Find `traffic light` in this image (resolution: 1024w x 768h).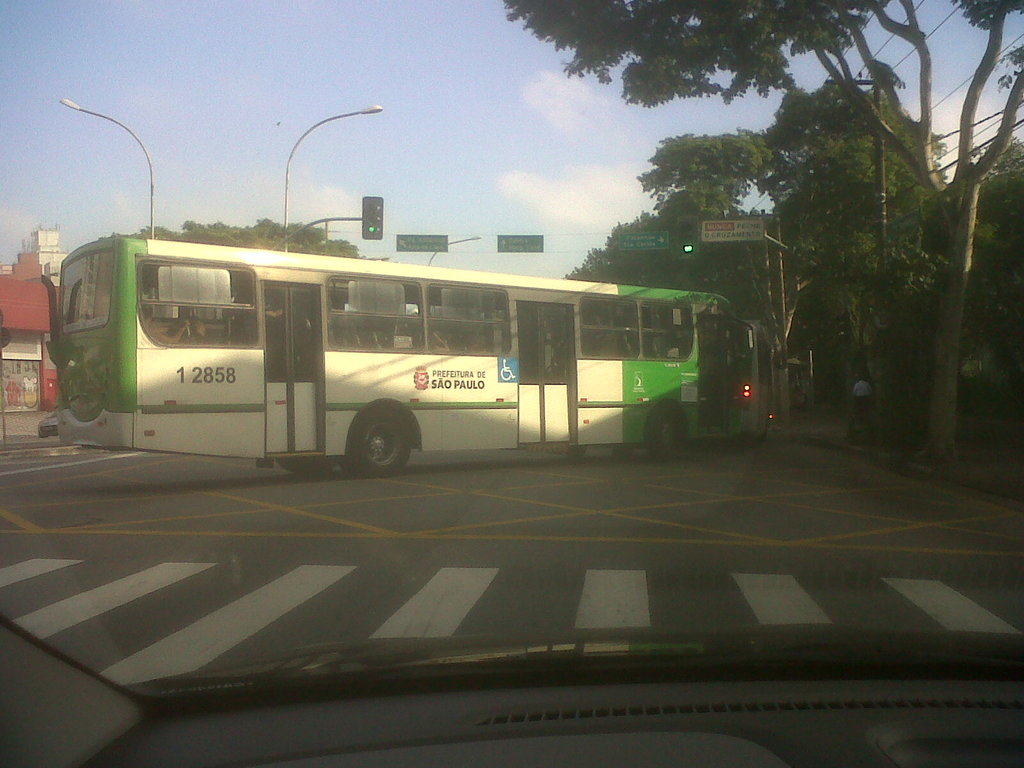
rect(361, 198, 383, 239).
